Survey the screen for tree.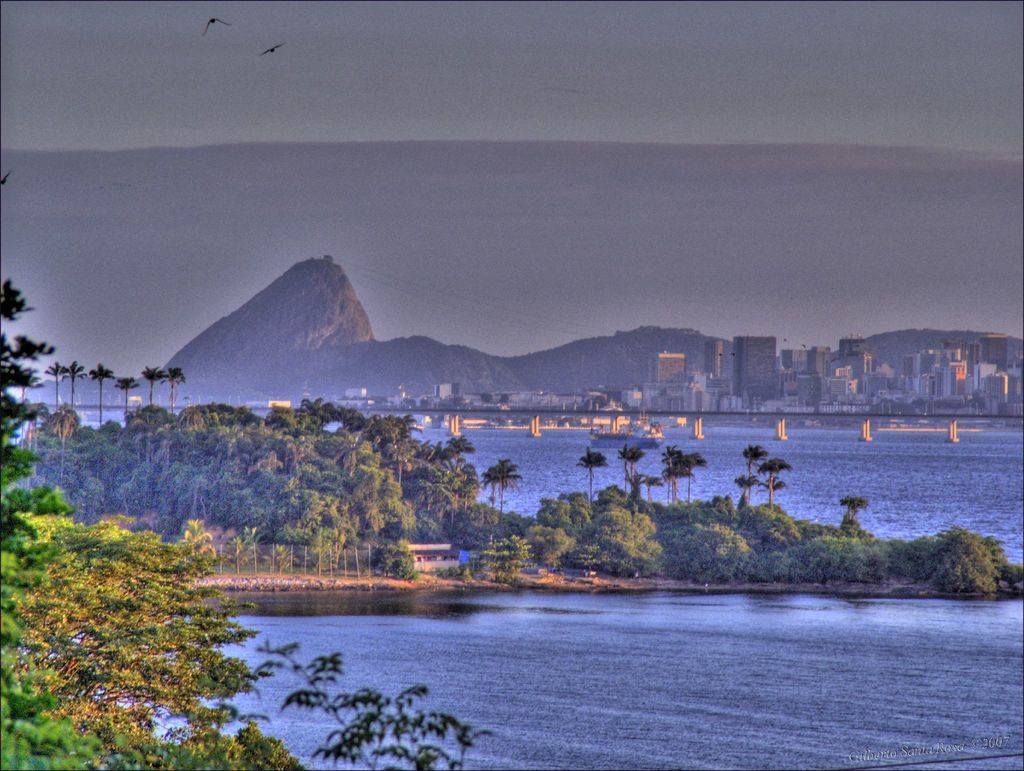
Survey found: x1=120 y1=371 x2=135 y2=416.
